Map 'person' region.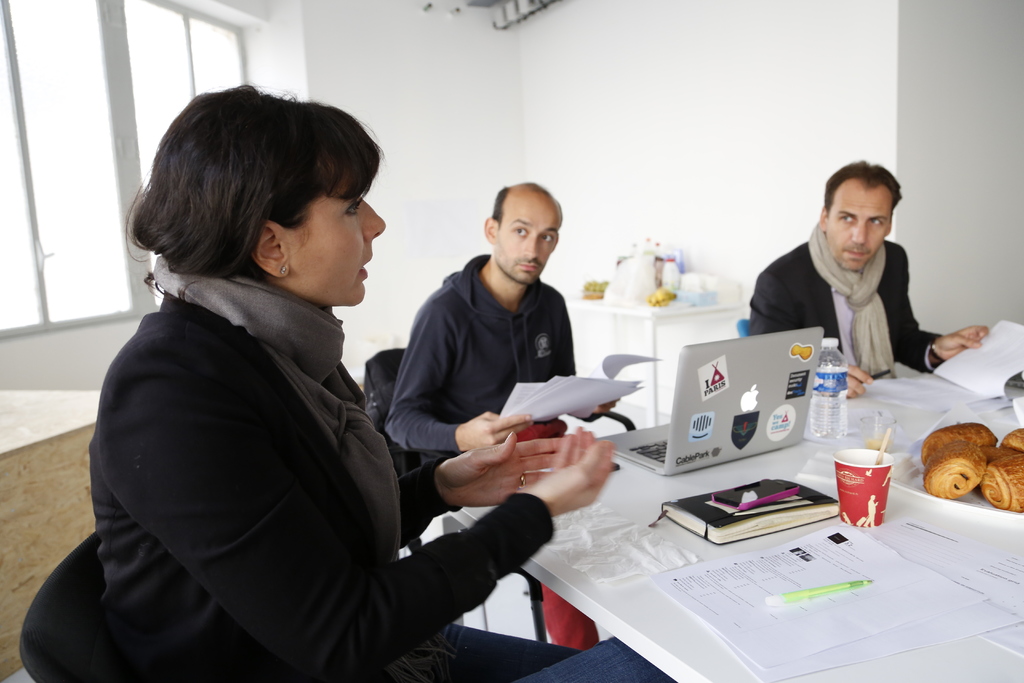
Mapped to [382, 181, 621, 650].
